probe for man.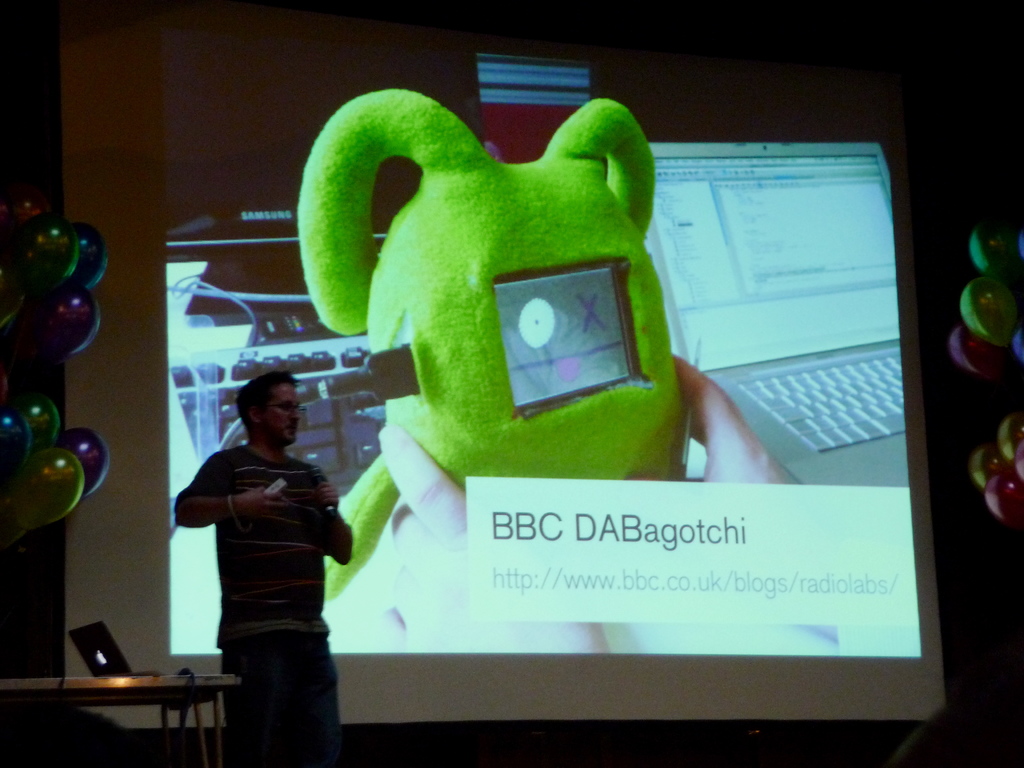
Probe result: <bbox>169, 362, 376, 742</bbox>.
